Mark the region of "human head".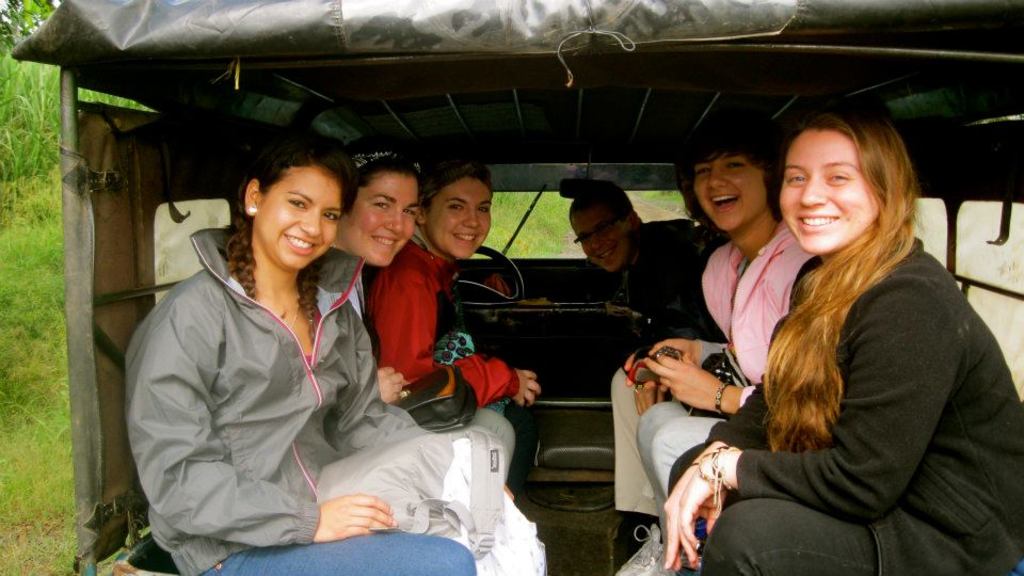
Region: 769:103:914:243.
